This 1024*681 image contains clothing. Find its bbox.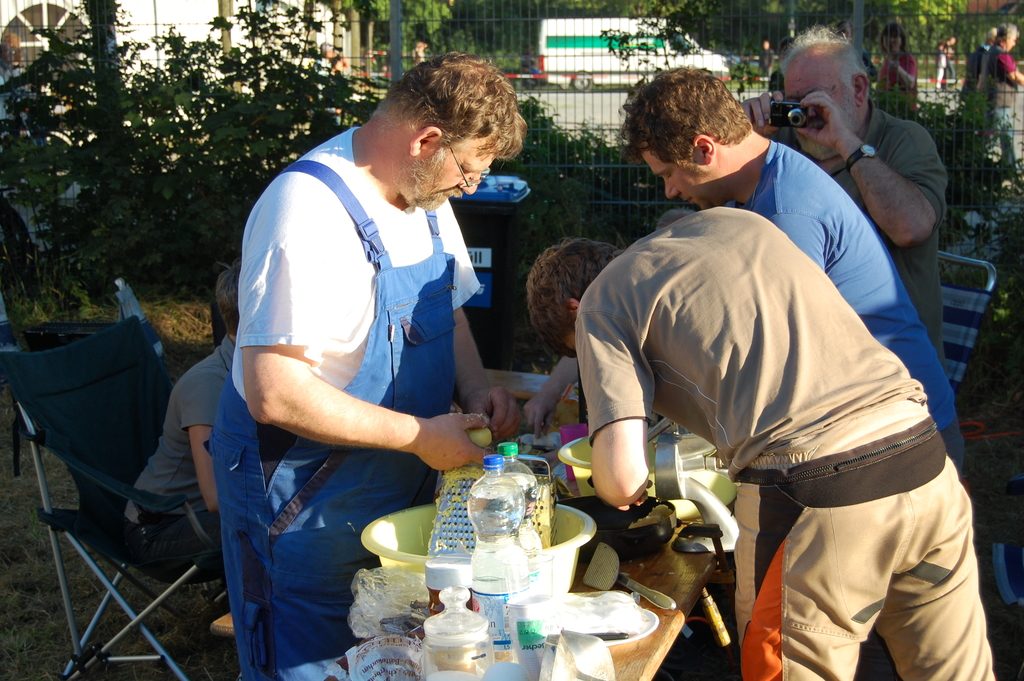
detection(937, 51, 948, 86).
